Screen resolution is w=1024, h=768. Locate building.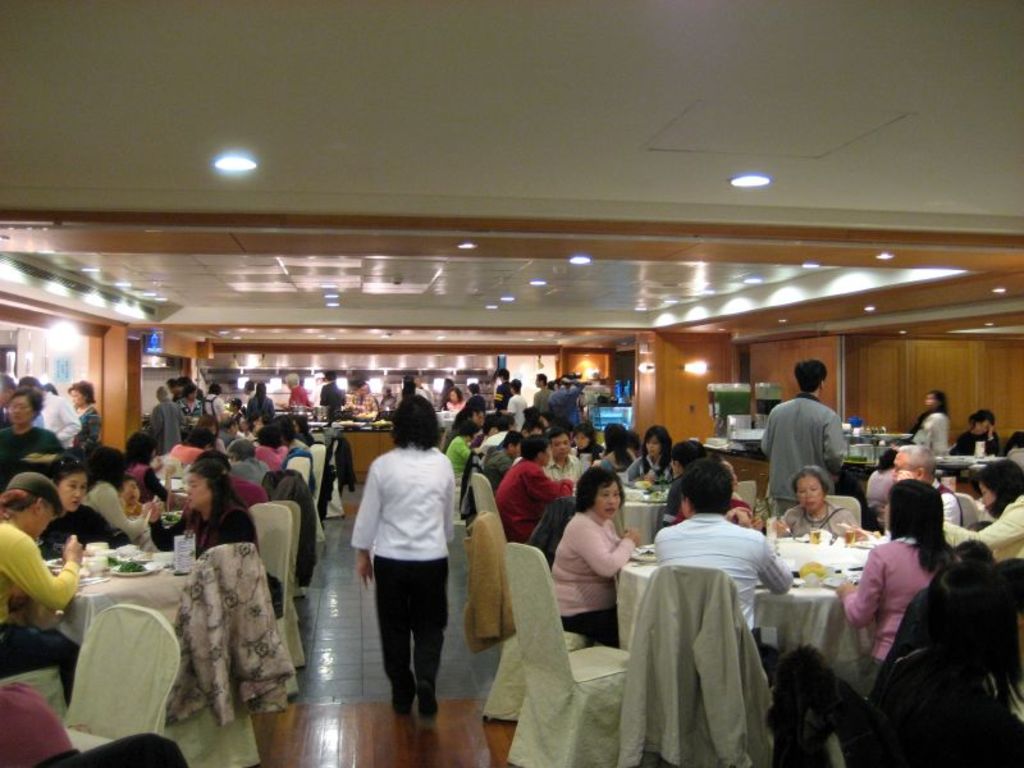
box=[0, 0, 1023, 767].
